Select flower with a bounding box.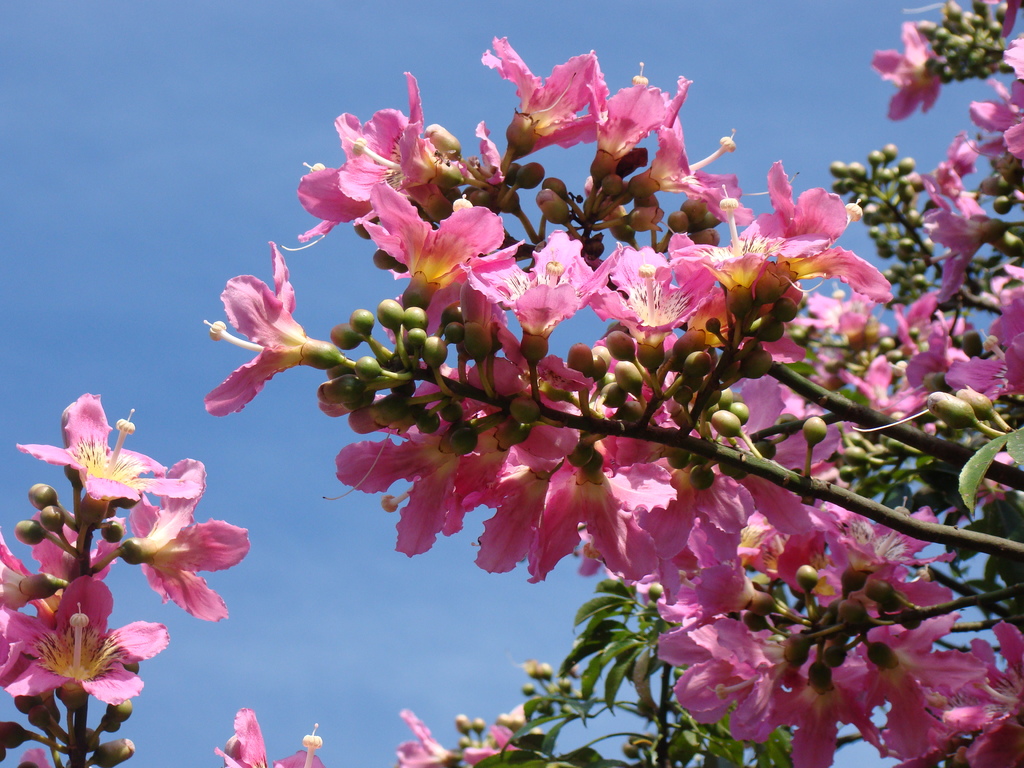
{"x1": 915, "y1": 193, "x2": 1001, "y2": 304}.
